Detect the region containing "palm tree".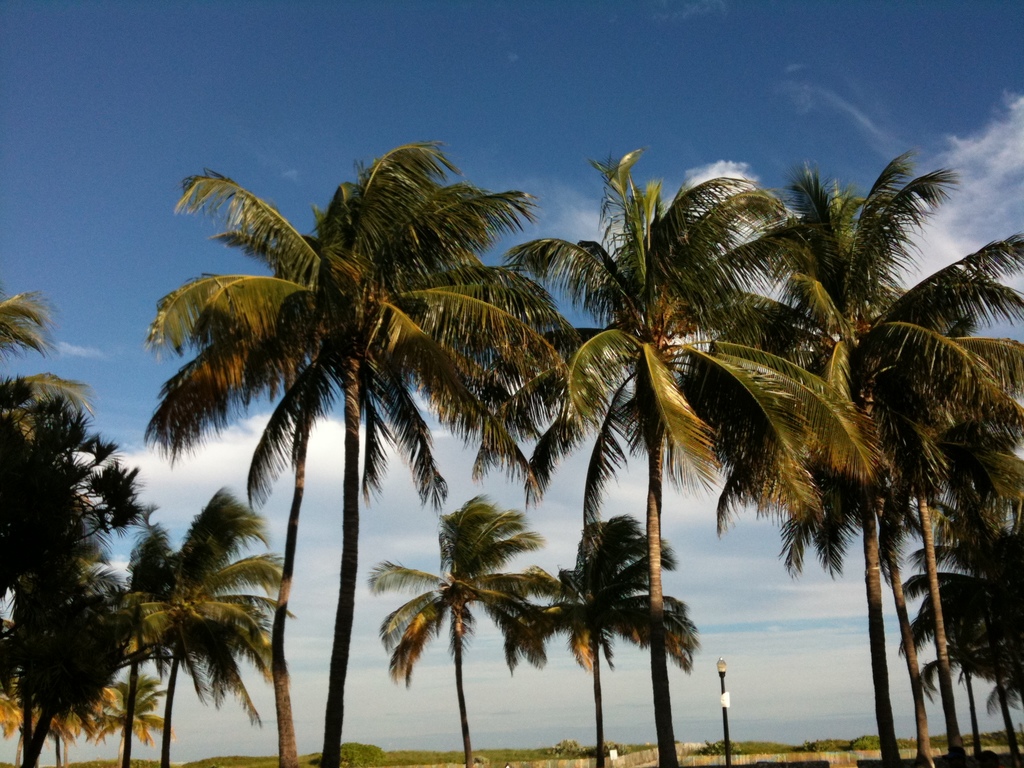
l=511, t=161, r=733, b=764.
